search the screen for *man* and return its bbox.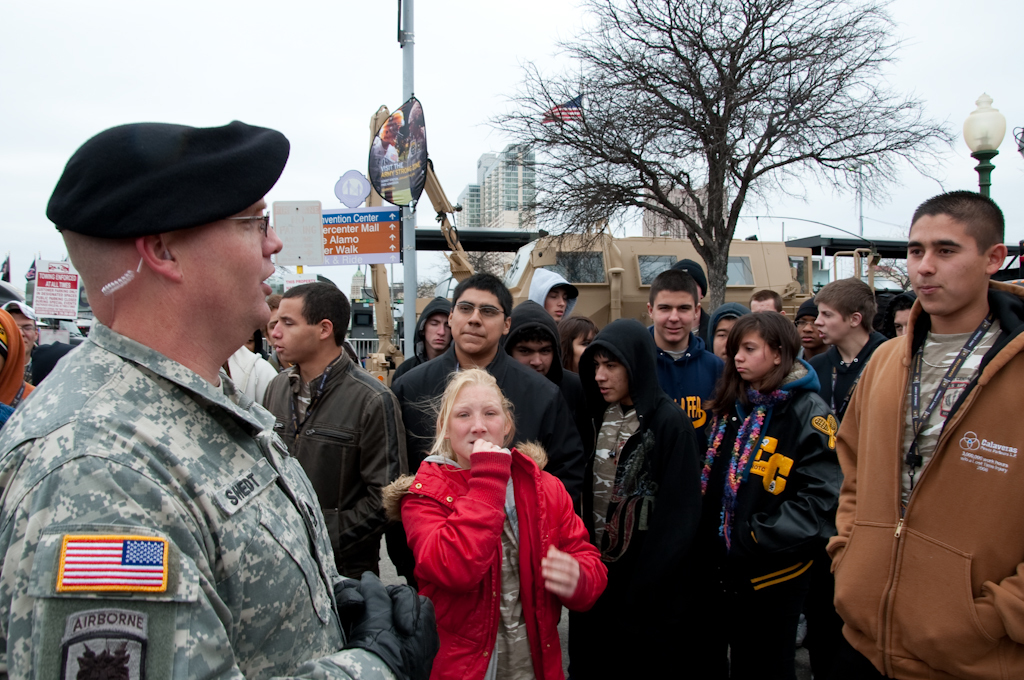
Found: (left=887, top=288, right=924, bottom=338).
